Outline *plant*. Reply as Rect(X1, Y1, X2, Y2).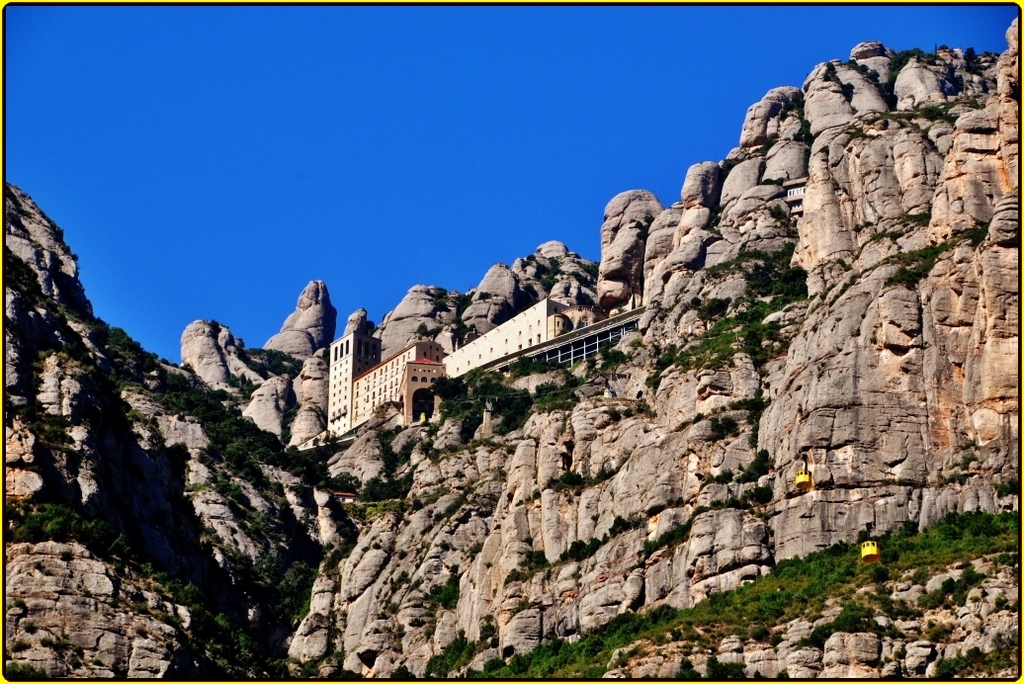
Rect(369, 625, 384, 634).
